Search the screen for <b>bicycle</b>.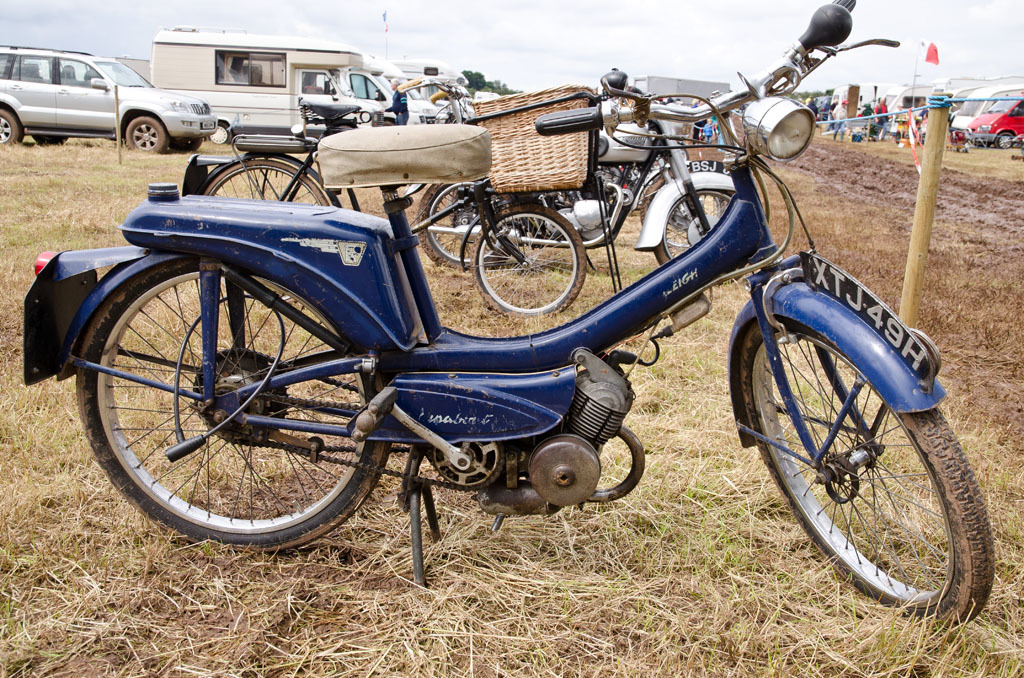
Found at locate(180, 75, 586, 322).
